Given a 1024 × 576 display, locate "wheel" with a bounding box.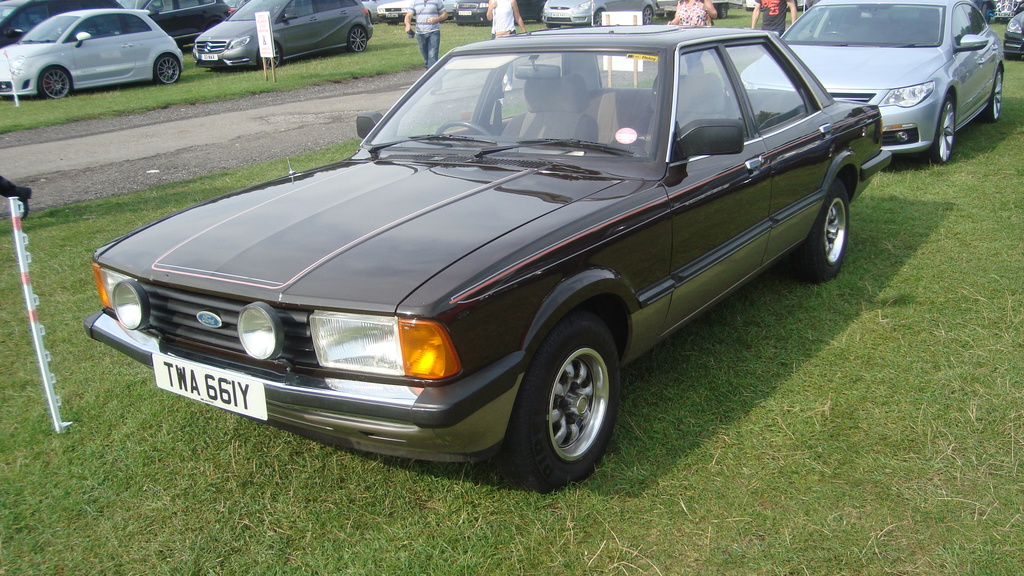
Located: [x1=976, y1=62, x2=1012, y2=121].
